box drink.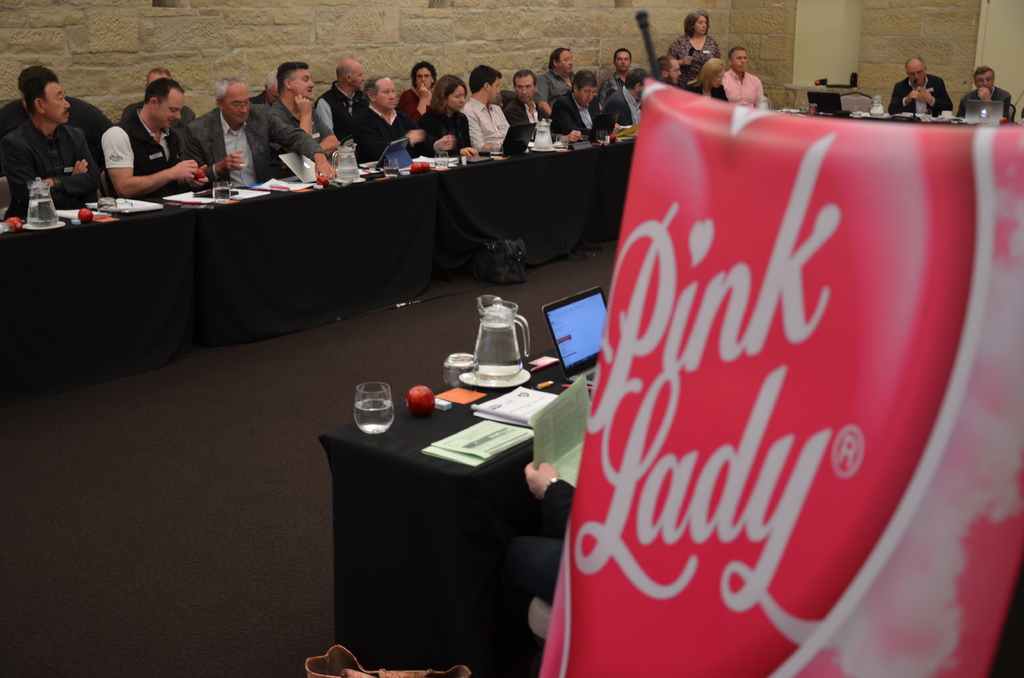
x1=868, y1=92, x2=887, y2=120.
